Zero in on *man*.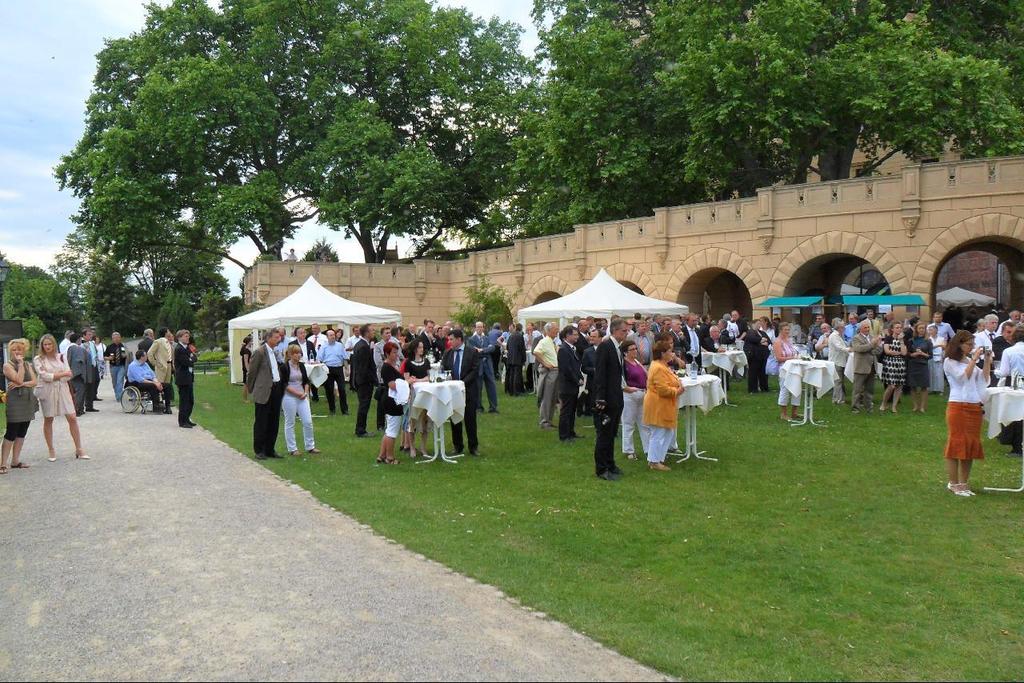
Zeroed in: bbox=[175, 331, 199, 420].
